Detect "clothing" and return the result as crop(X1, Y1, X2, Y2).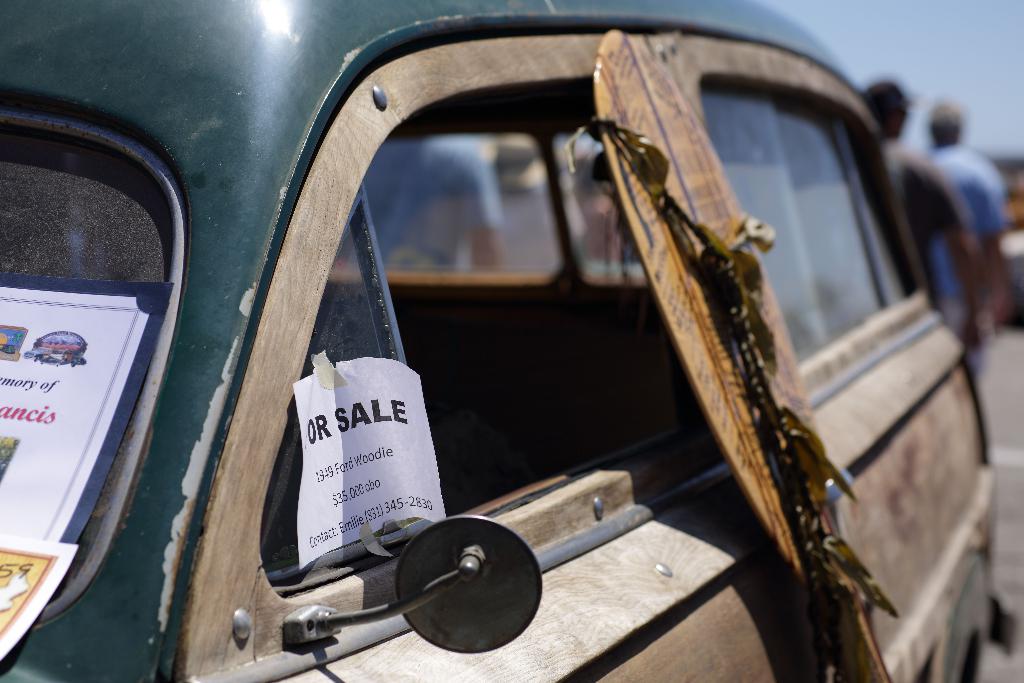
crop(927, 135, 1012, 372).
